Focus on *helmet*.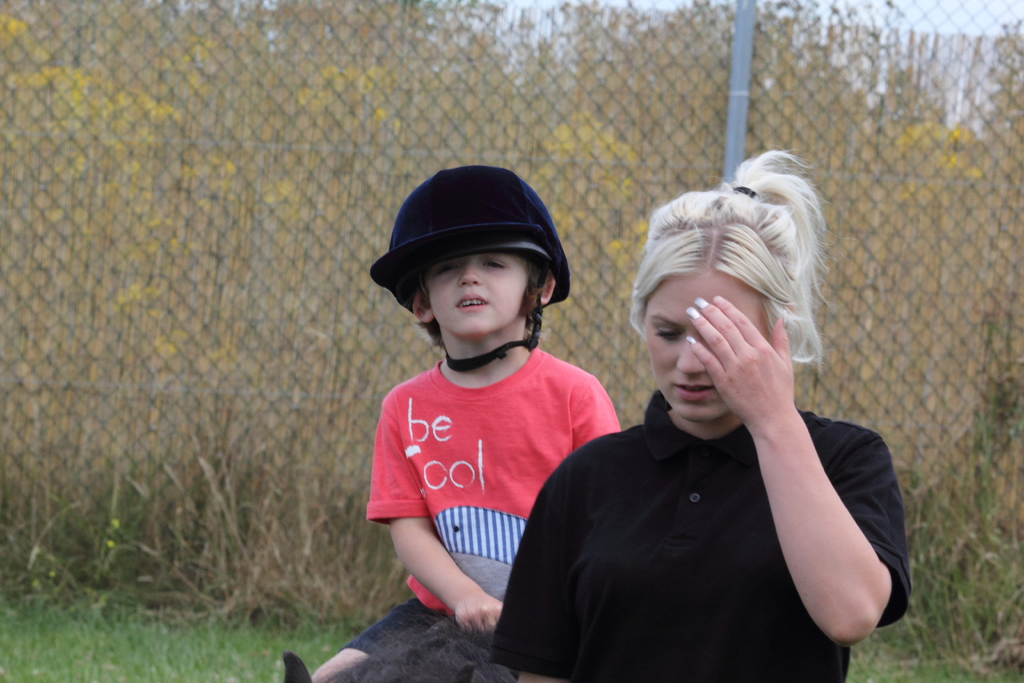
Focused at crop(370, 167, 572, 361).
